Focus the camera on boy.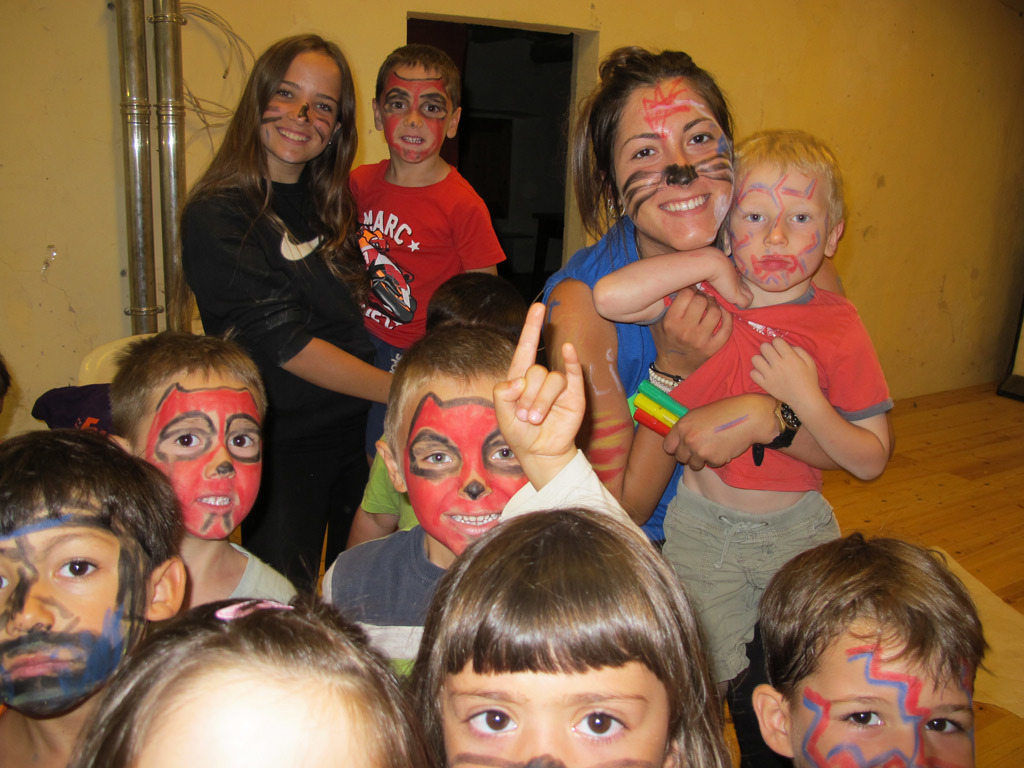
Focus region: detection(748, 536, 987, 767).
